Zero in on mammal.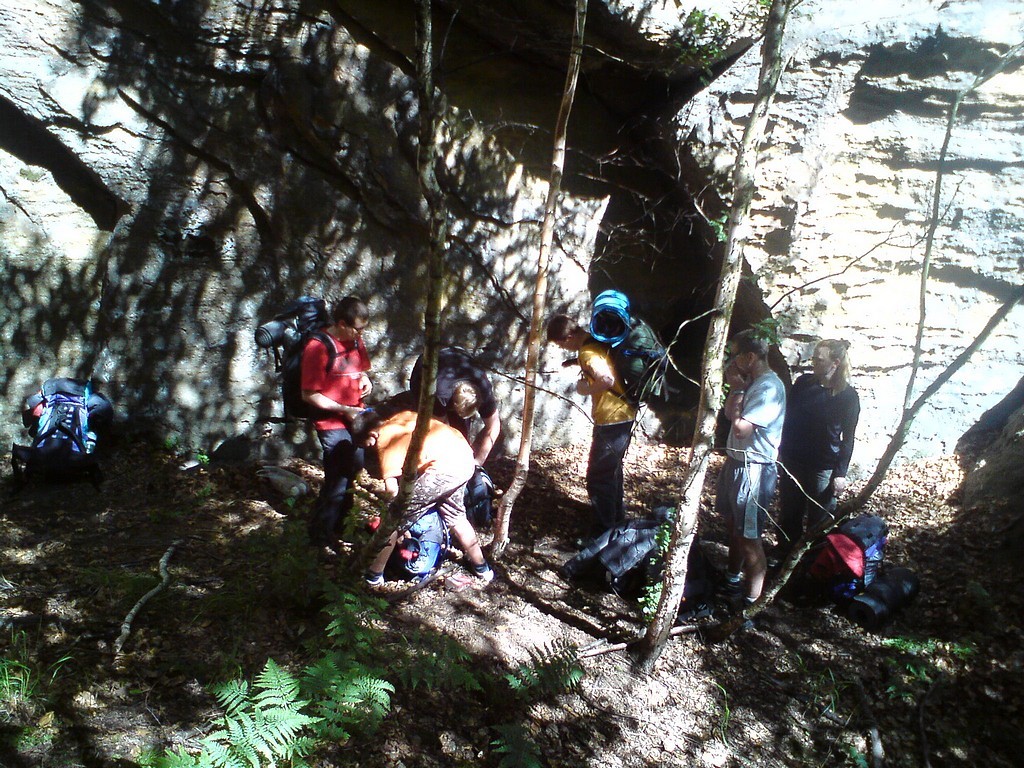
Zeroed in: (783, 339, 865, 561).
